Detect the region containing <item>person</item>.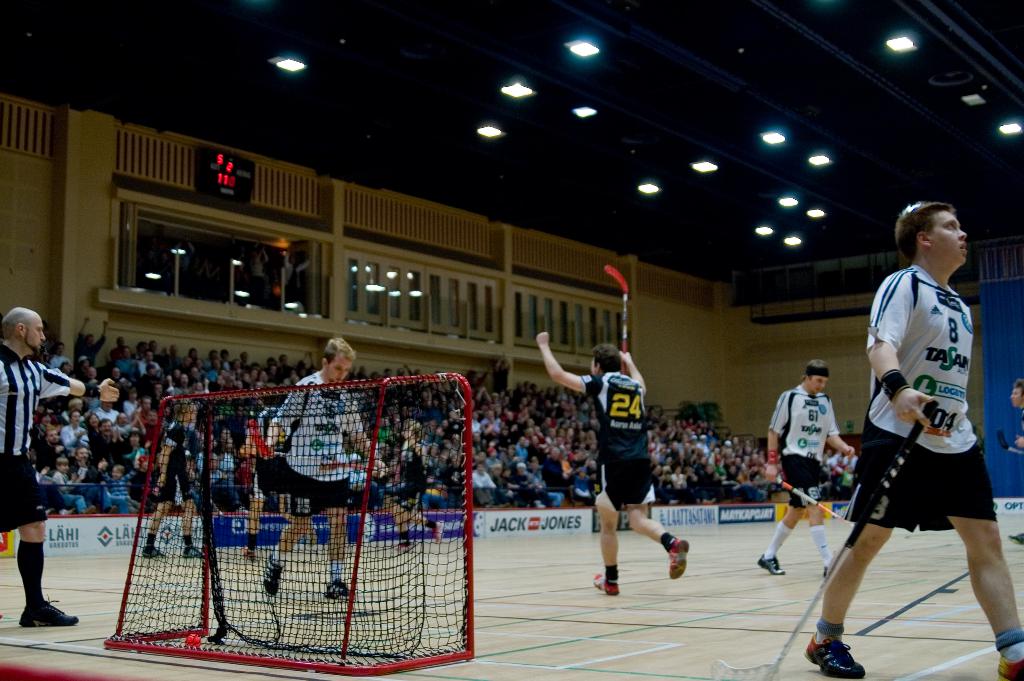
<box>1009,373,1023,549</box>.
